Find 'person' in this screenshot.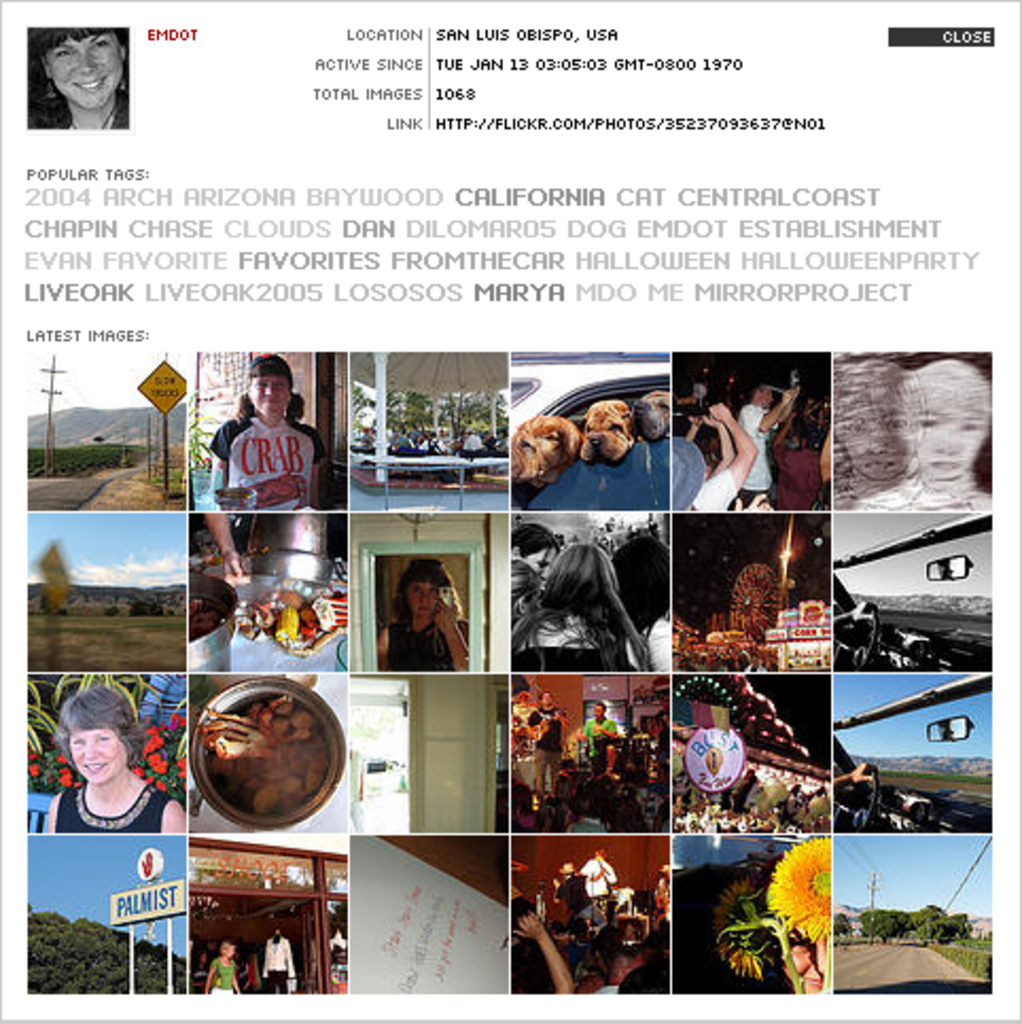
The bounding box for 'person' is (x1=23, y1=28, x2=131, y2=127).
